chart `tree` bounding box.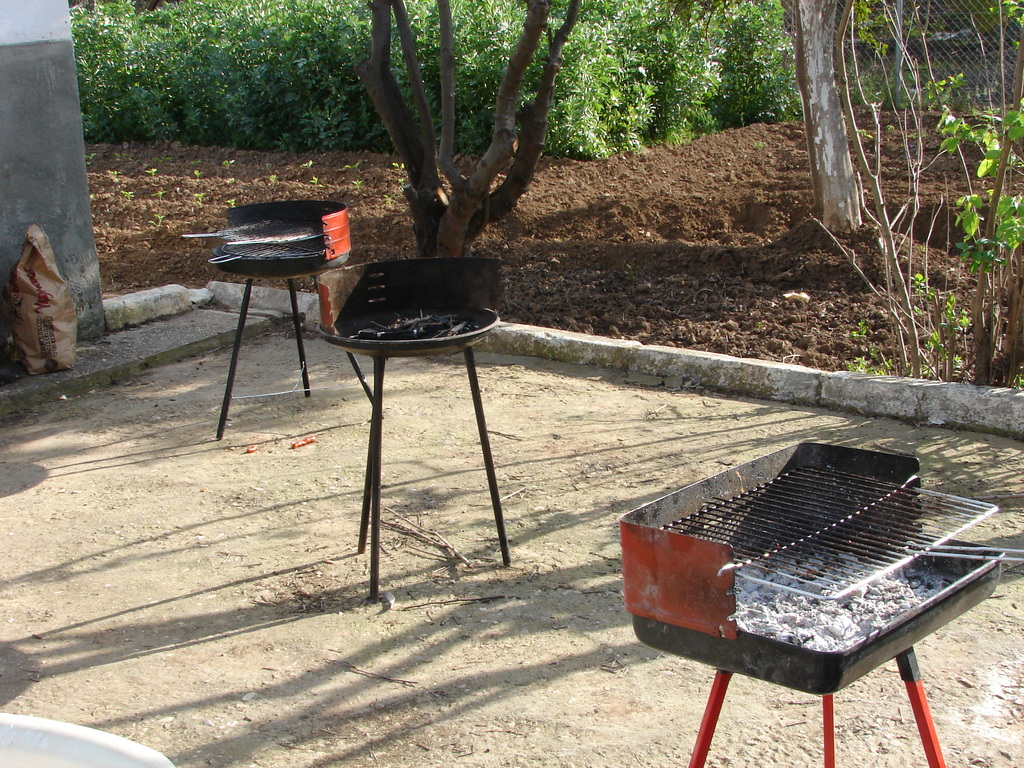
Charted: x1=357 y1=0 x2=580 y2=258.
